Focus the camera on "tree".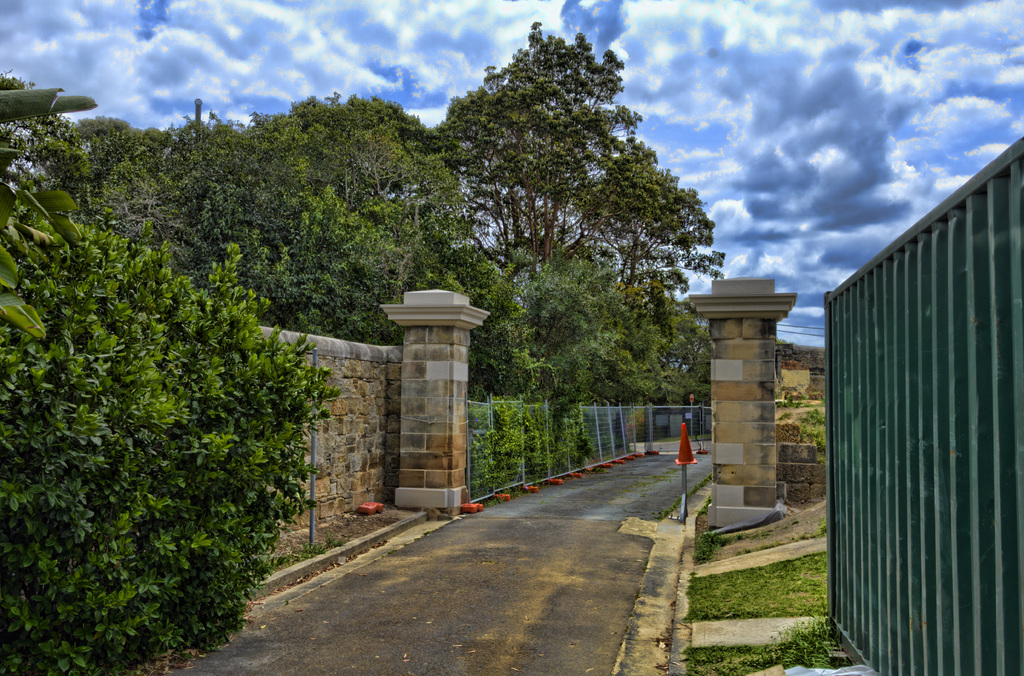
Focus region: 0/176/348/675.
